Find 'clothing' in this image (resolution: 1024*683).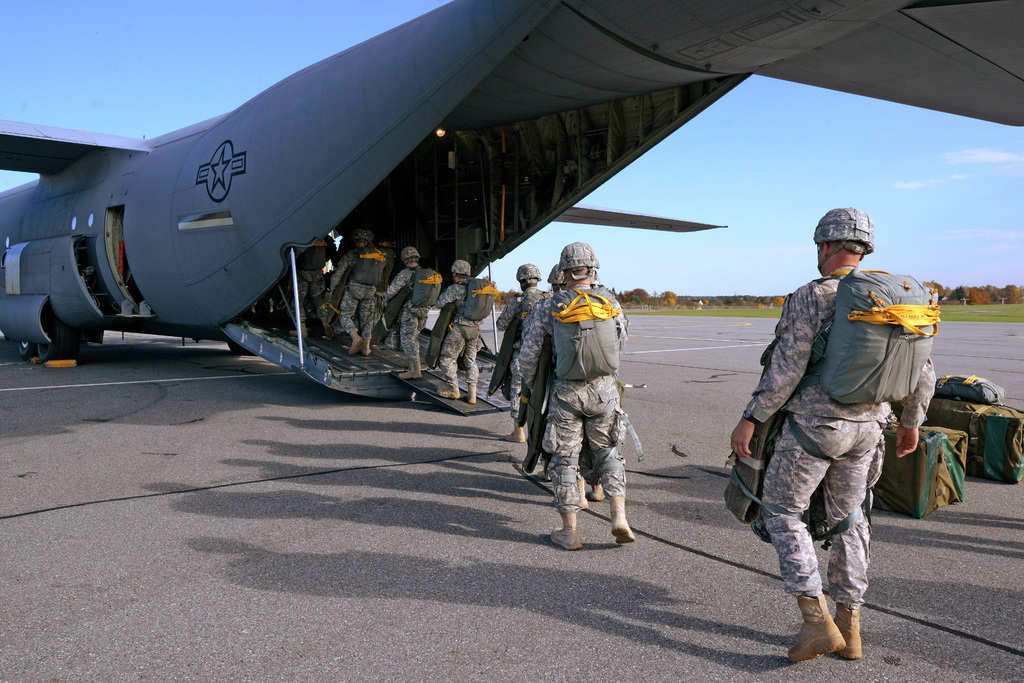
(327,247,376,333).
